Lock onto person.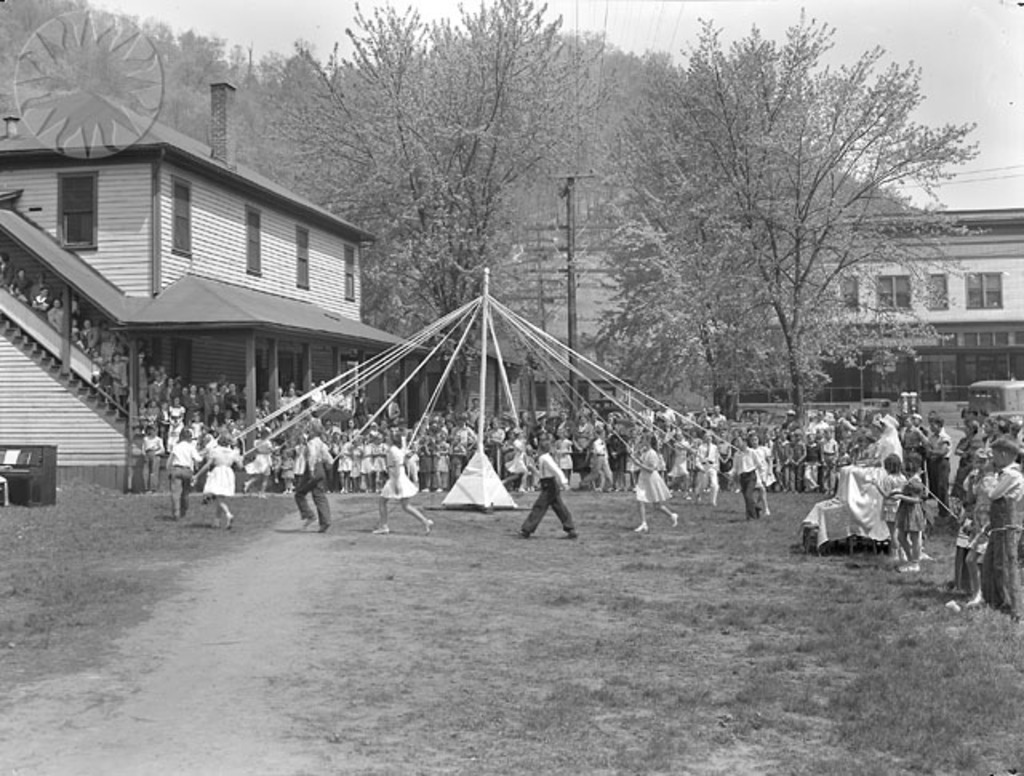
Locked: Rect(730, 434, 768, 523).
